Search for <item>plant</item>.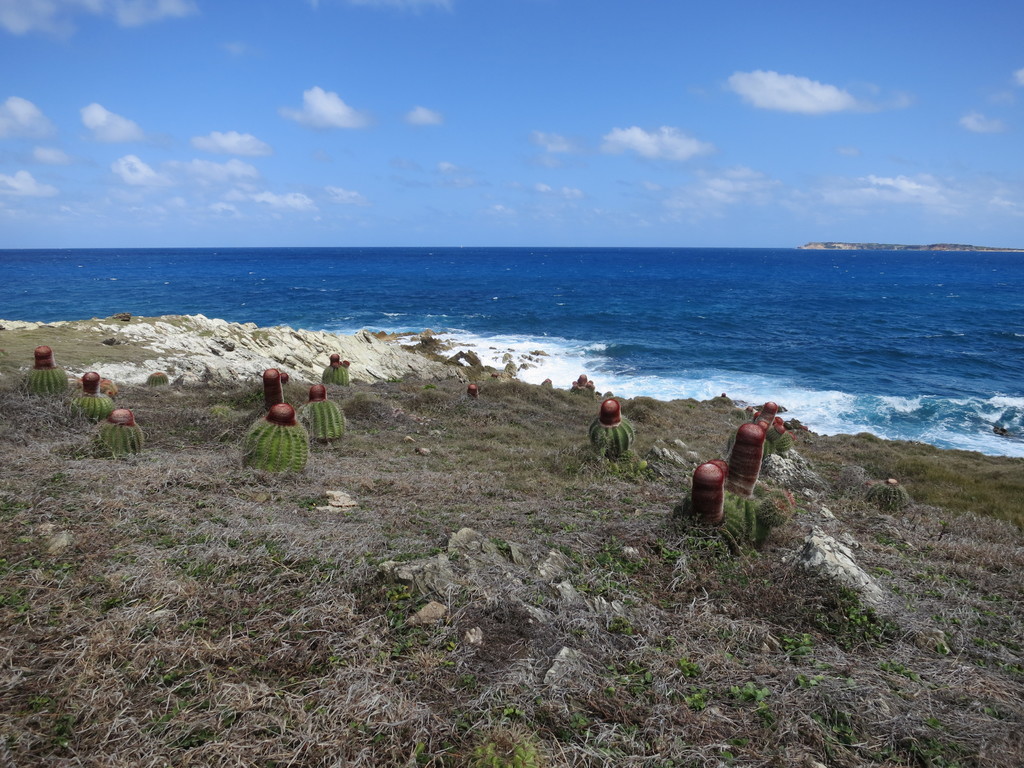
Found at l=456, t=717, r=559, b=767.
